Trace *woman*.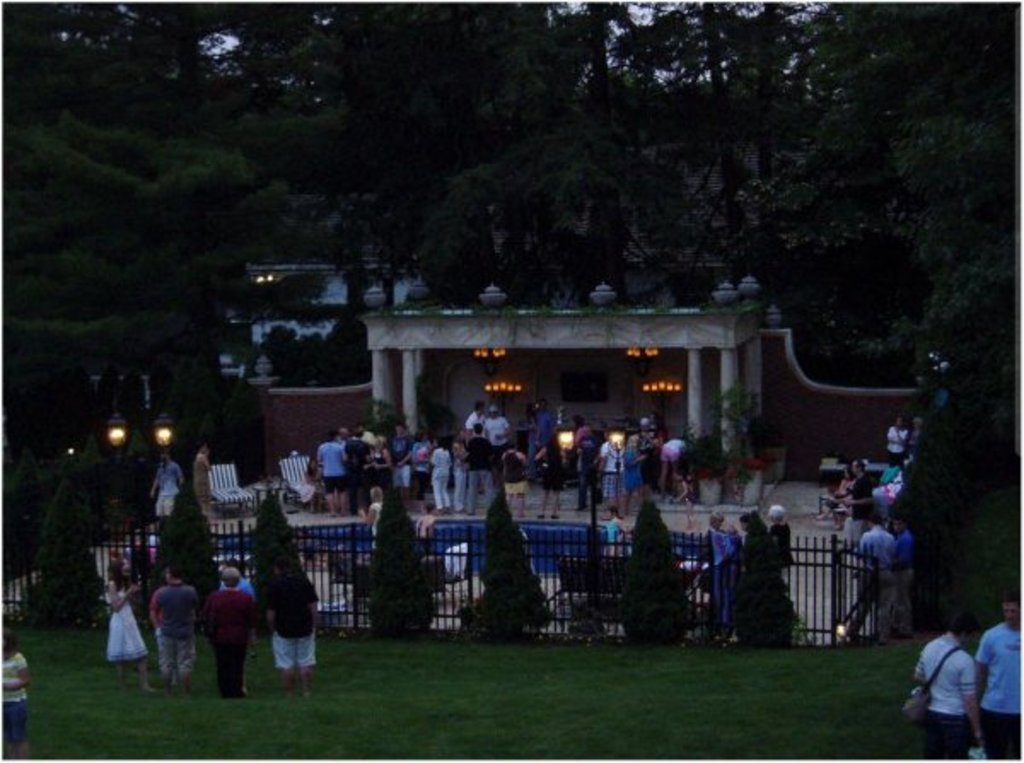
Traced to 428,437,449,515.
